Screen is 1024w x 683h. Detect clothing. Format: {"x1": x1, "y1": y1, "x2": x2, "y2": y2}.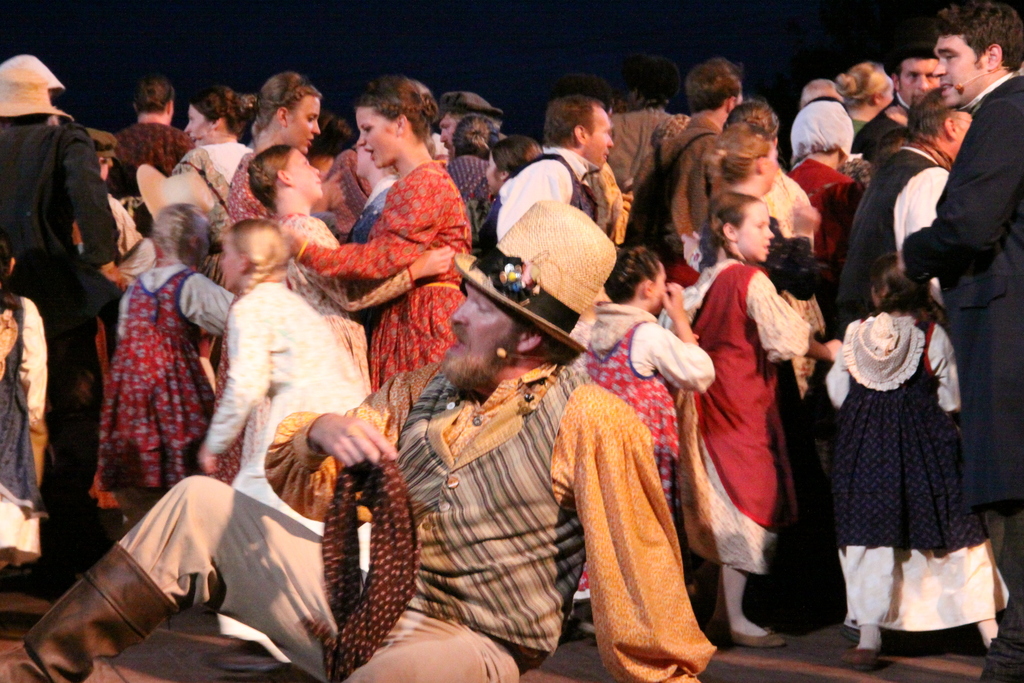
{"x1": 0, "y1": 115, "x2": 129, "y2": 347}.
